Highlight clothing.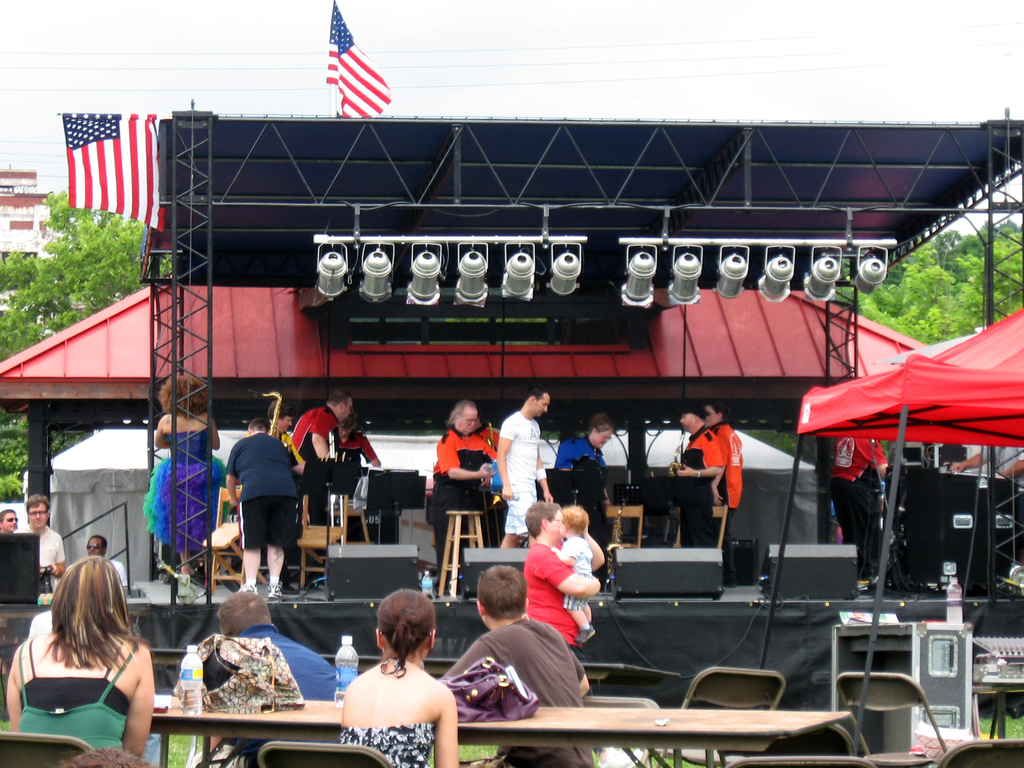
Highlighted region: [x1=335, y1=430, x2=383, y2=498].
